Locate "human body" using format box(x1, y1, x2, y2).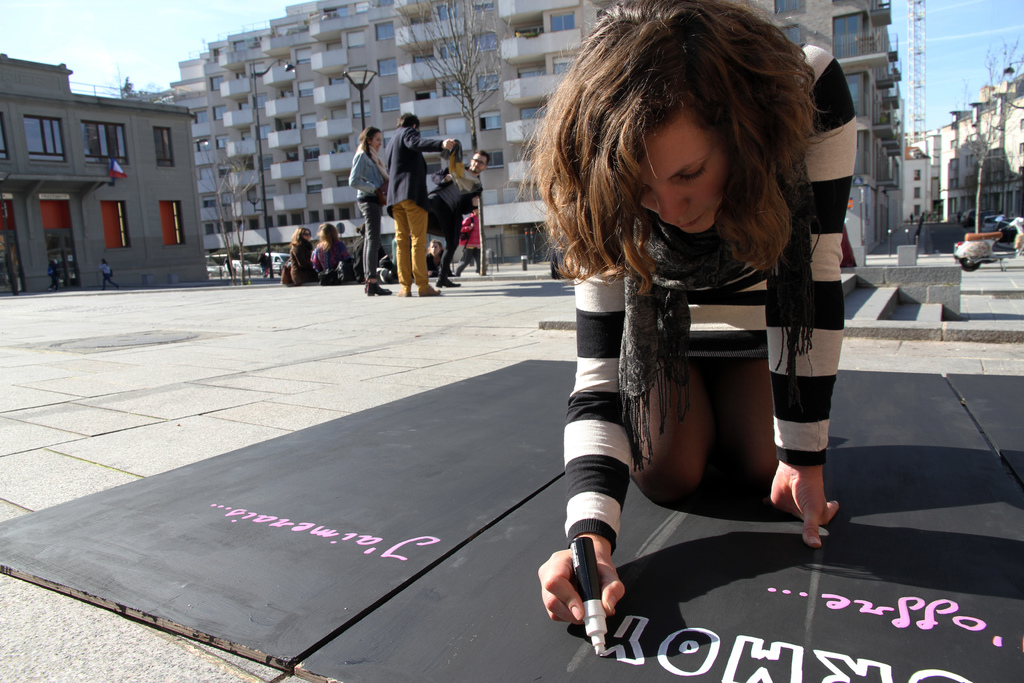
box(314, 240, 342, 279).
